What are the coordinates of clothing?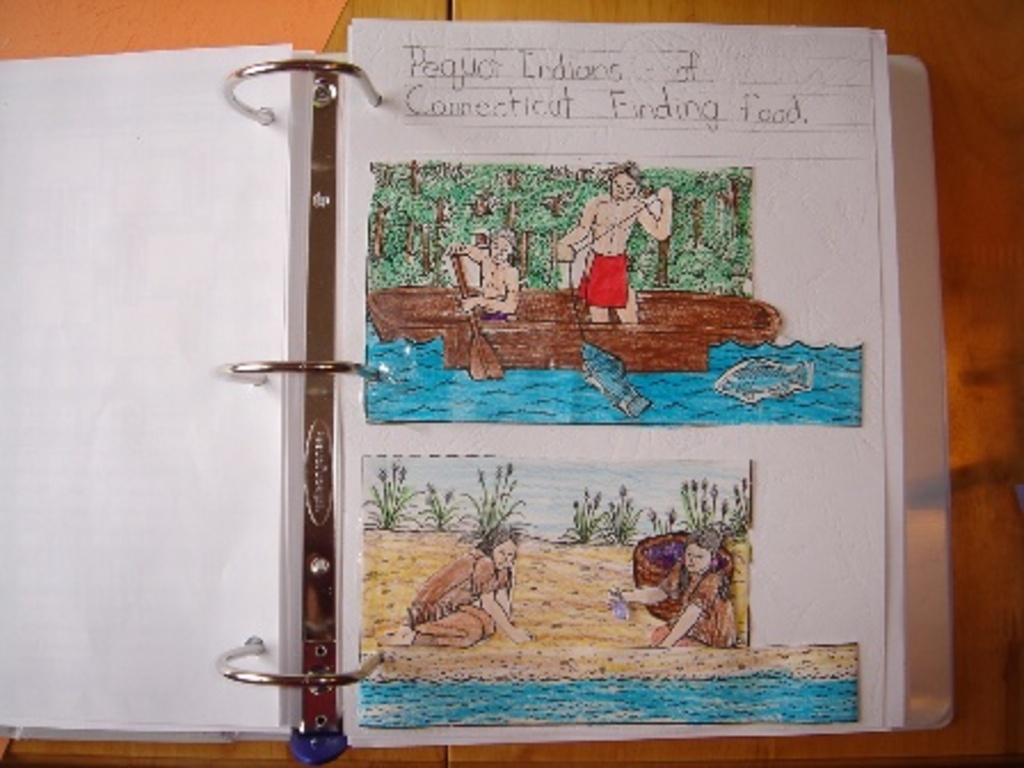
detection(581, 249, 629, 304).
